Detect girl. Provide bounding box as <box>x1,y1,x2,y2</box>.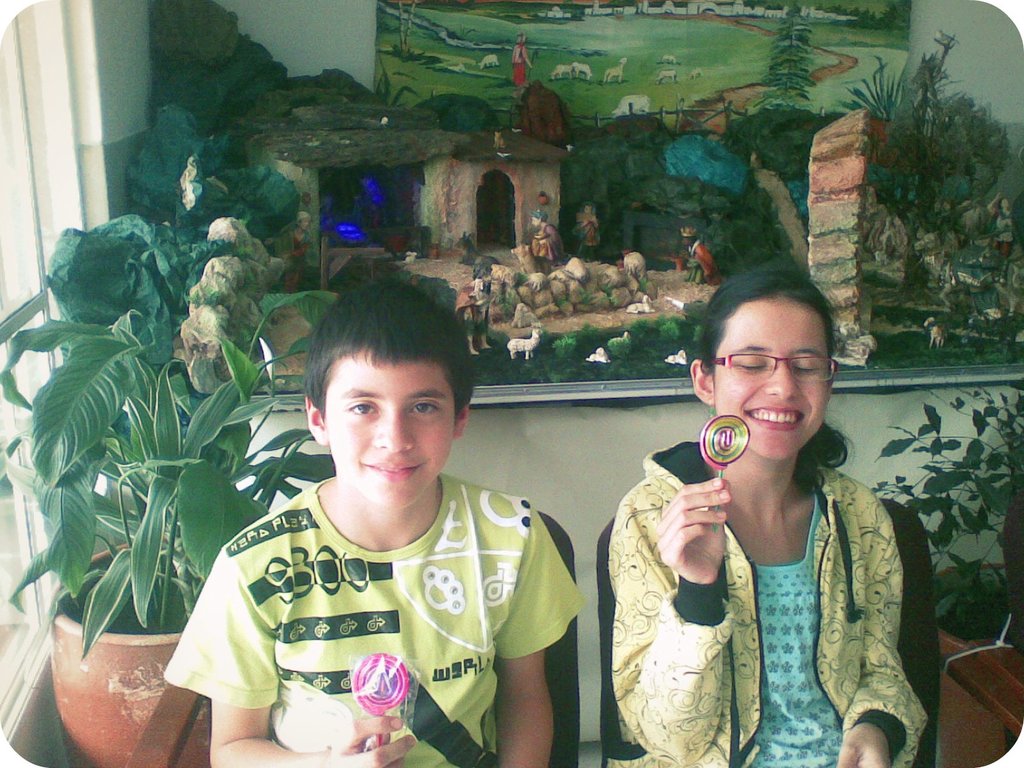
<box>605,261,932,767</box>.
